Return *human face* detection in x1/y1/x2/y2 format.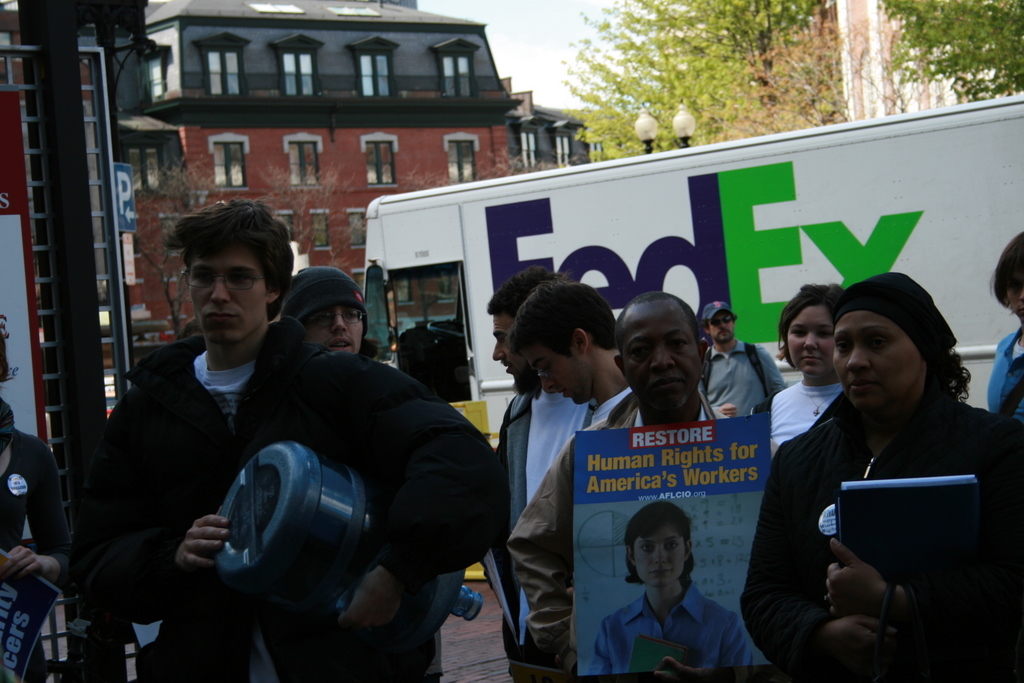
631/528/683/583.
